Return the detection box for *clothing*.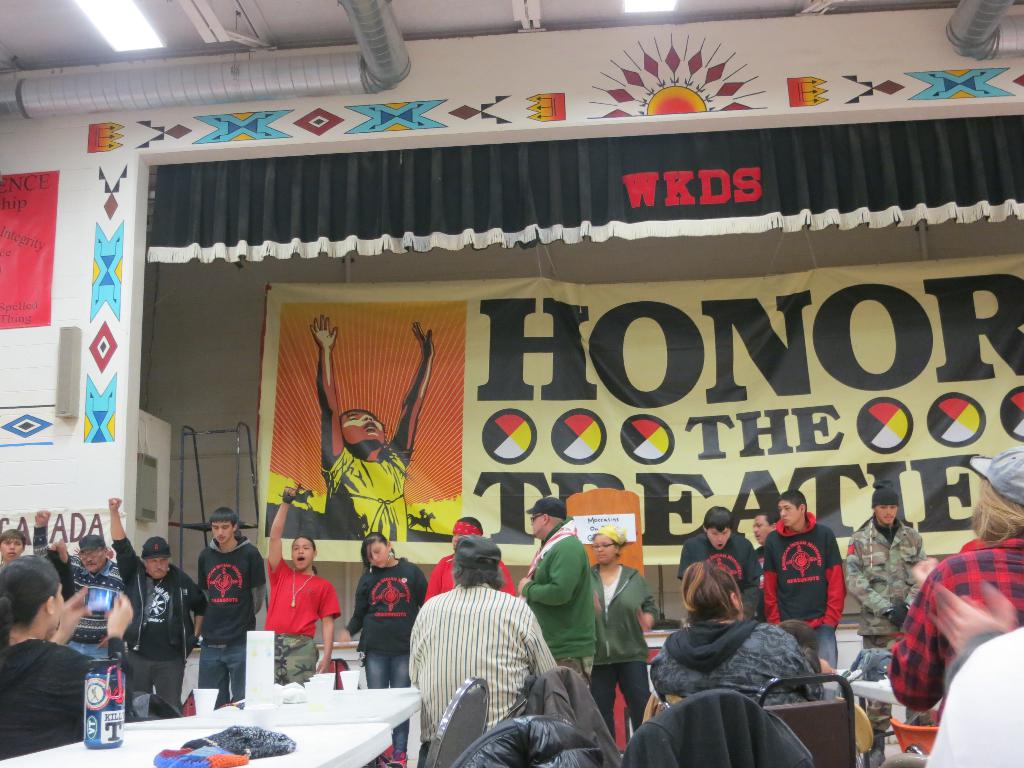
(left=584, top=563, right=657, bottom=758).
